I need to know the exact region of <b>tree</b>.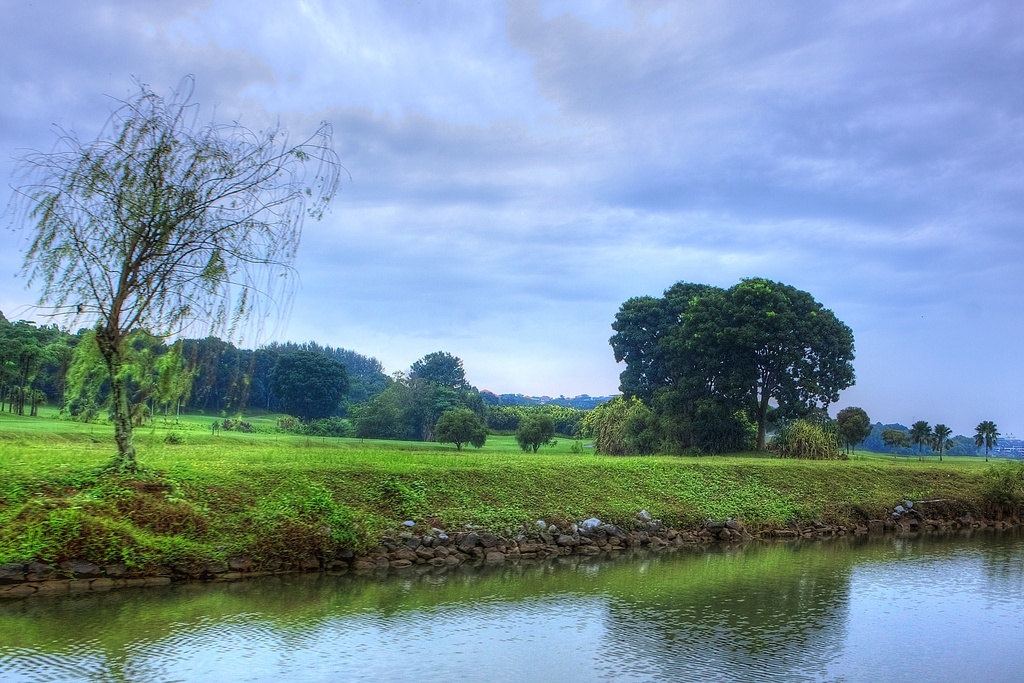
Region: x1=579 y1=402 x2=613 y2=453.
